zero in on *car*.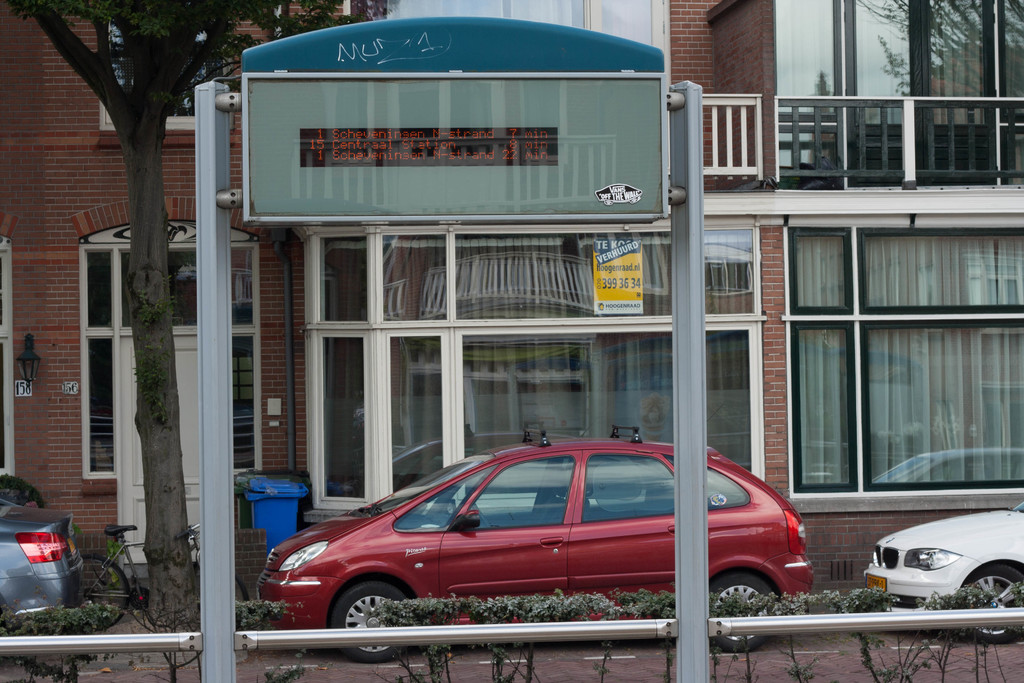
Zeroed in: (left=266, top=441, right=824, bottom=648).
